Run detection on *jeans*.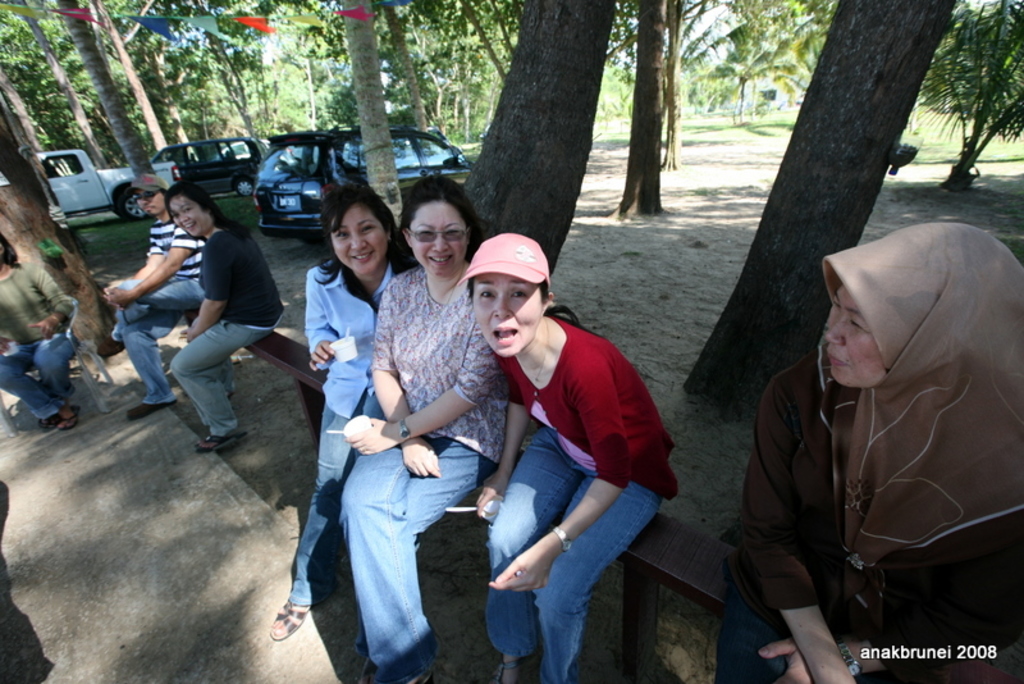
Result: 451,420,668,683.
